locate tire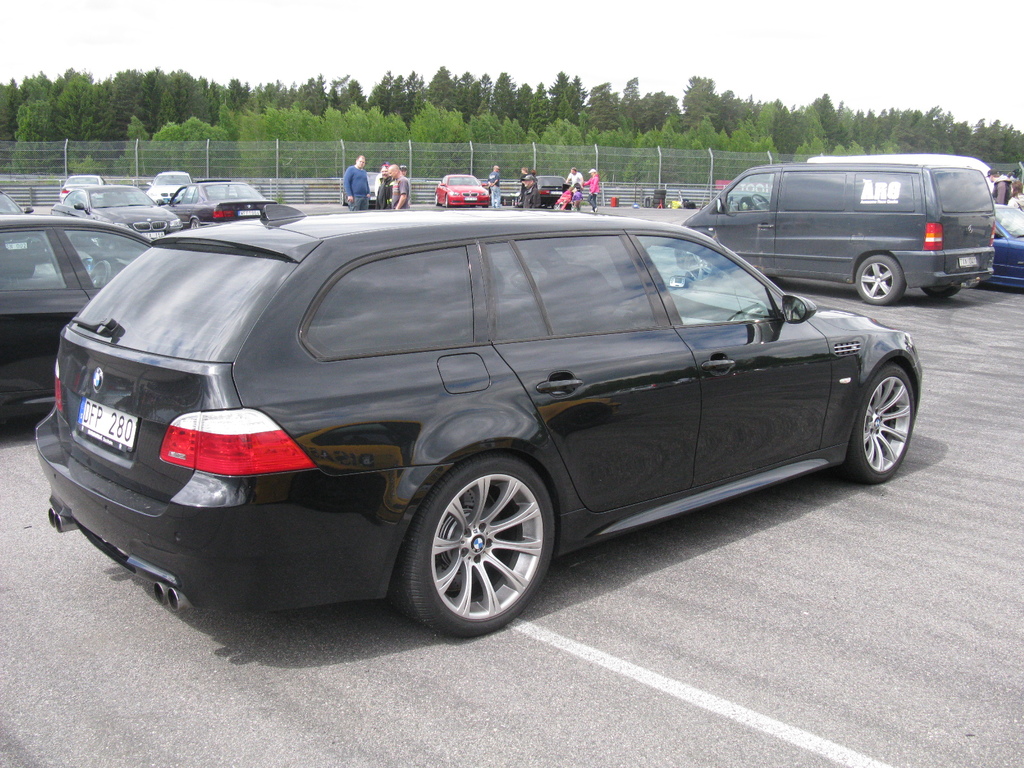
<box>830,362,913,484</box>
